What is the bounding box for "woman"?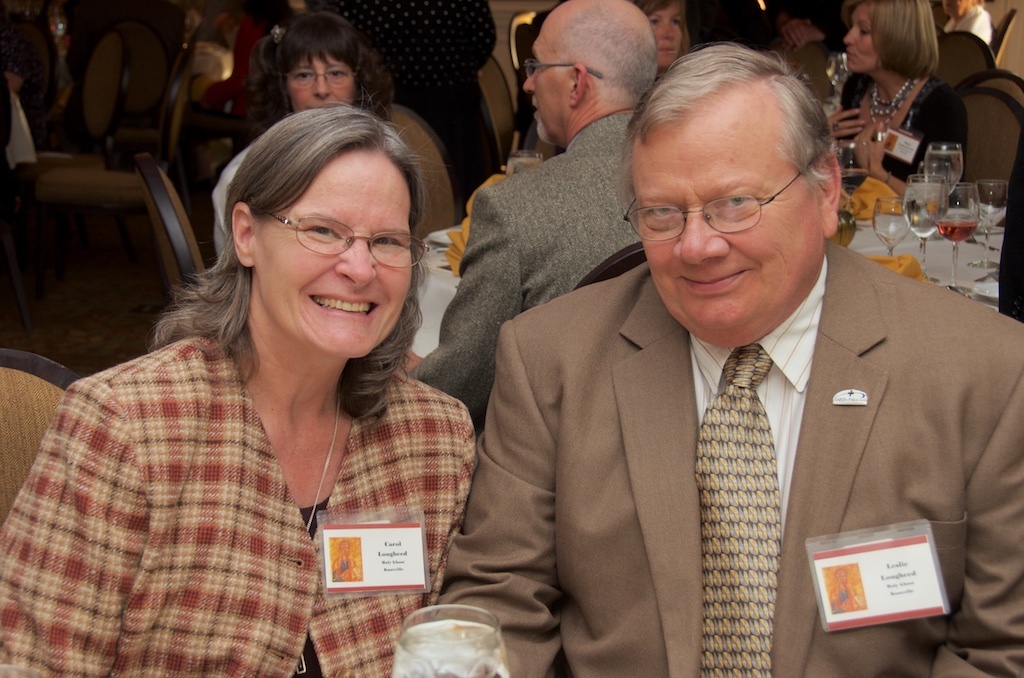
region(197, 13, 379, 269).
